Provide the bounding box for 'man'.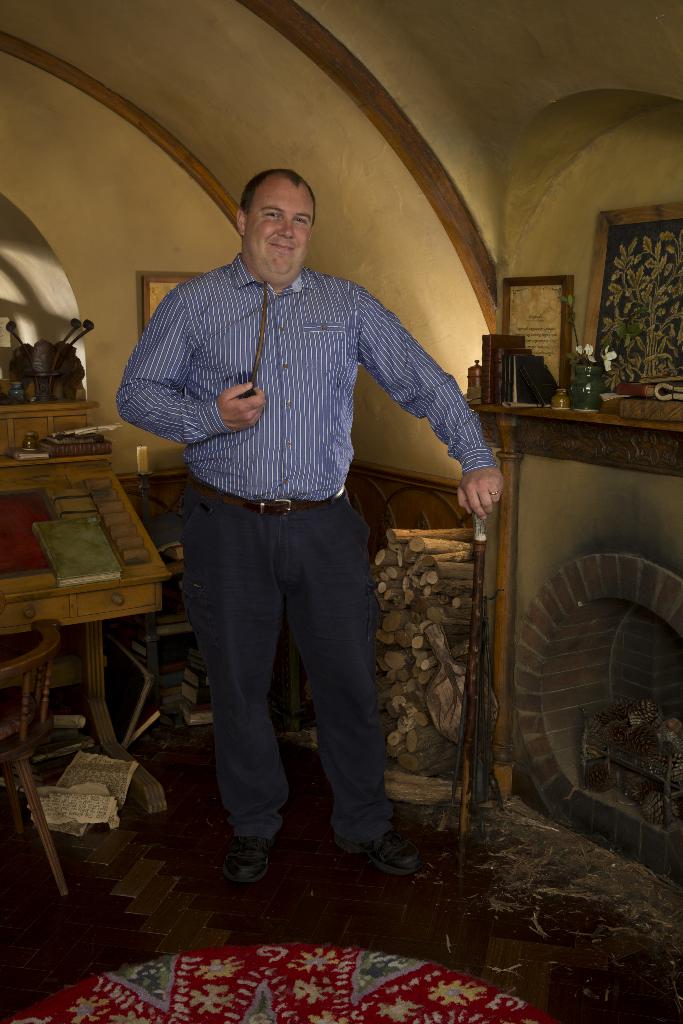
x1=126 y1=157 x2=496 y2=900.
